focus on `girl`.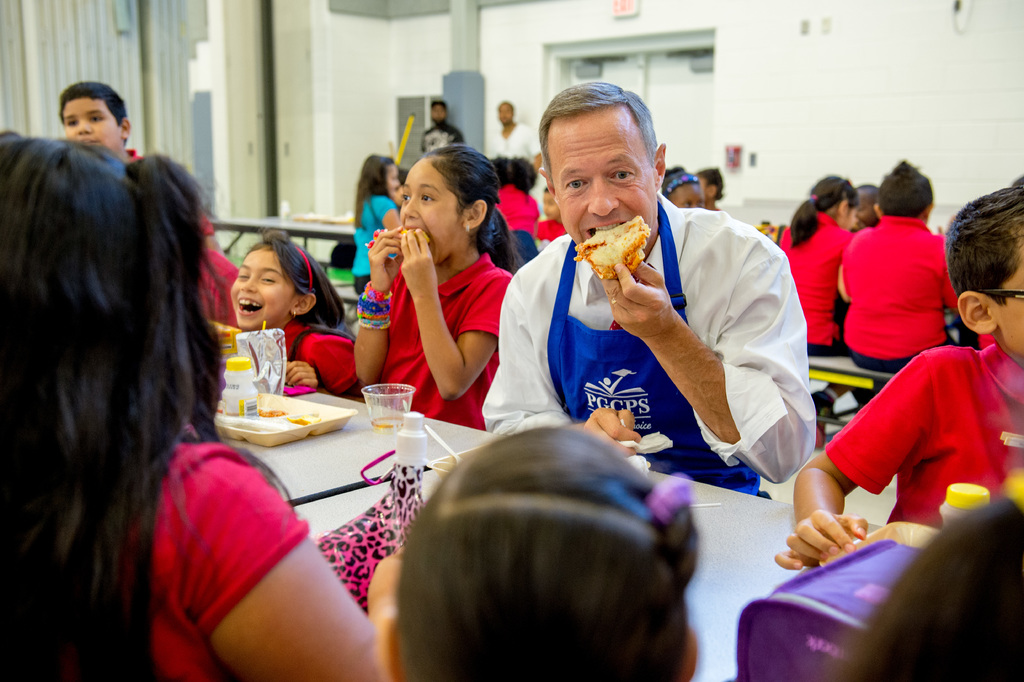
Focused at locate(0, 132, 377, 681).
